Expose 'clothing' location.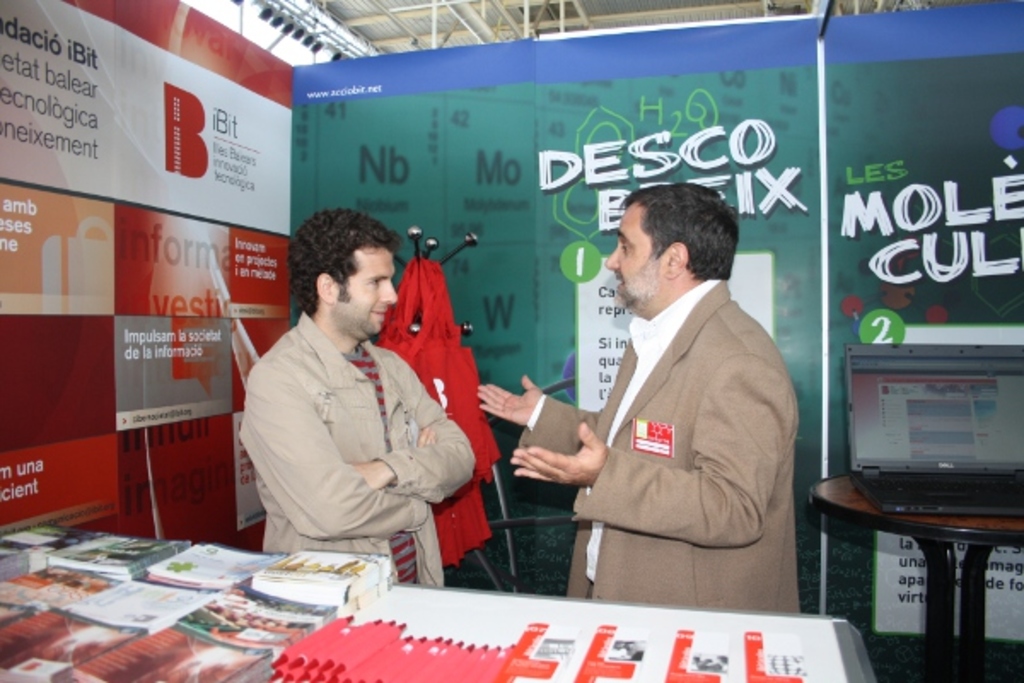
Exposed at (230, 270, 473, 579).
